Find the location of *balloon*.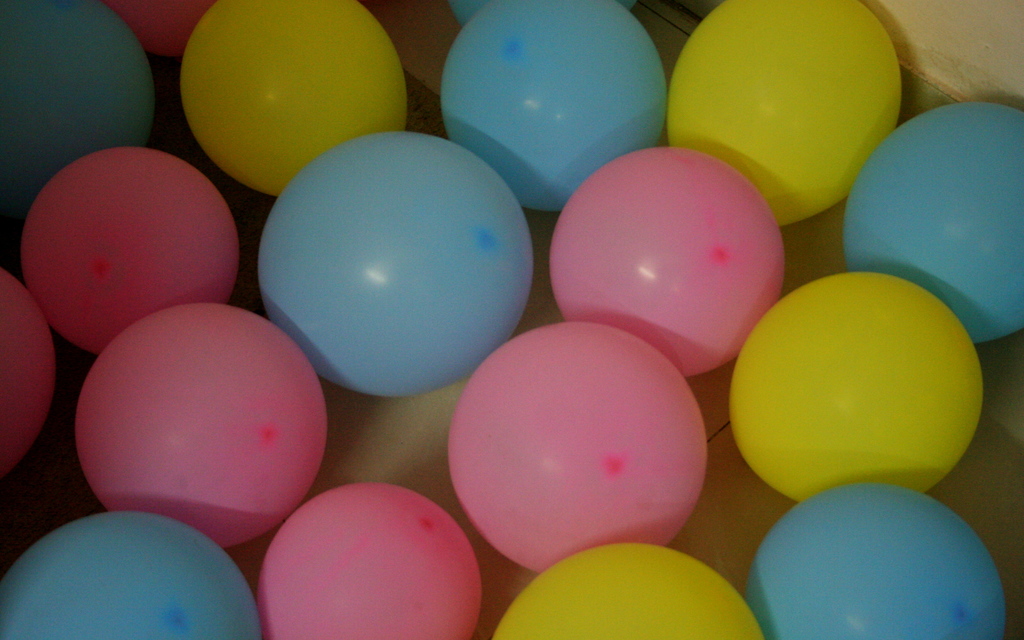
Location: (left=19, top=144, right=242, bottom=357).
